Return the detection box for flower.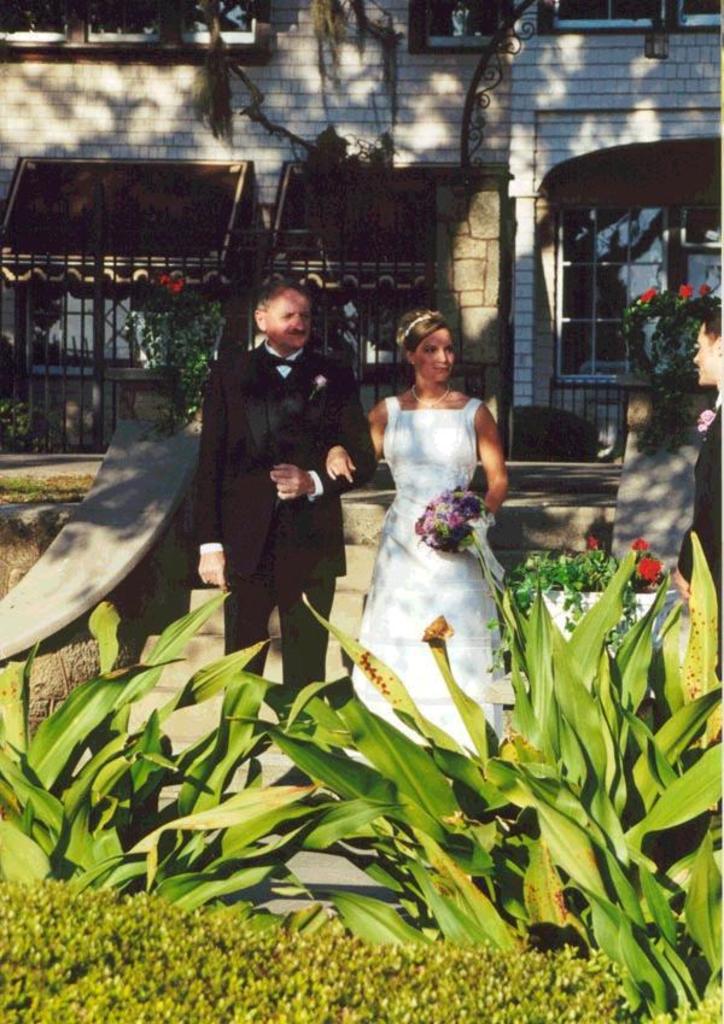
626, 537, 648, 551.
